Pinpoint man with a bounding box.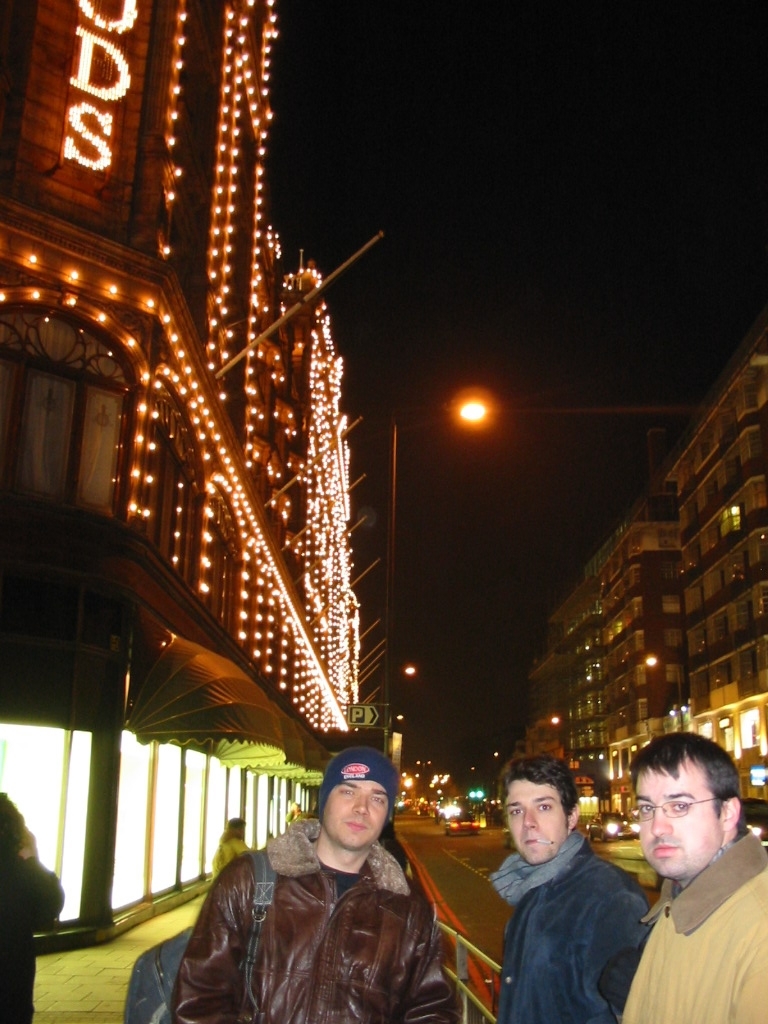
Rect(615, 732, 767, 1023).
